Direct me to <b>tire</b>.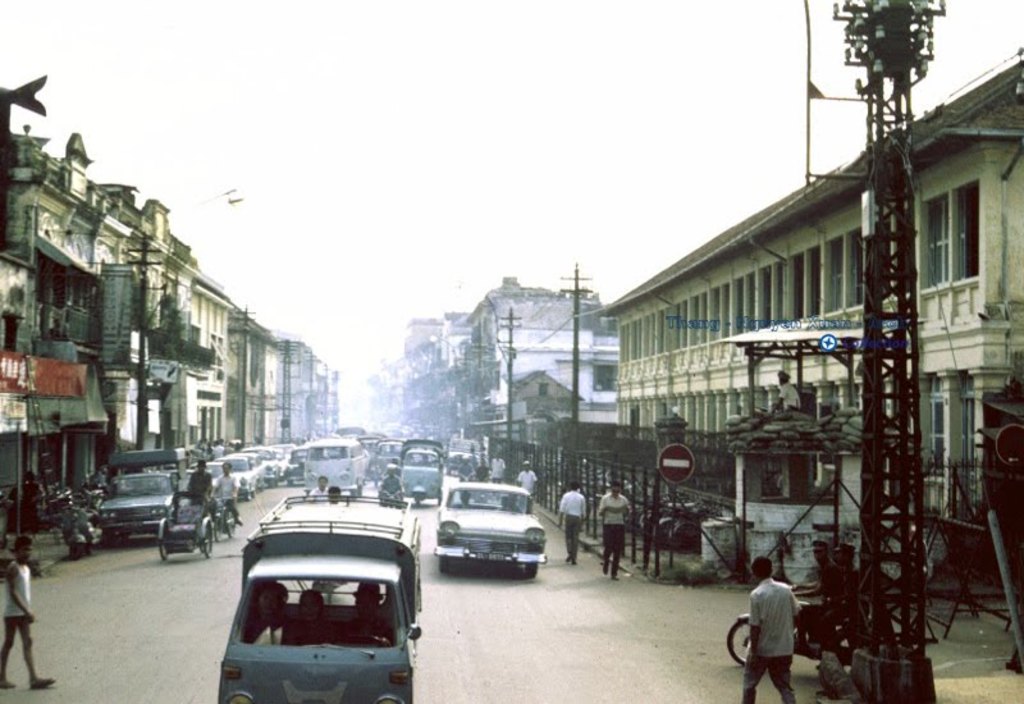
Direction: select_region(87, 516, 105, 550).
